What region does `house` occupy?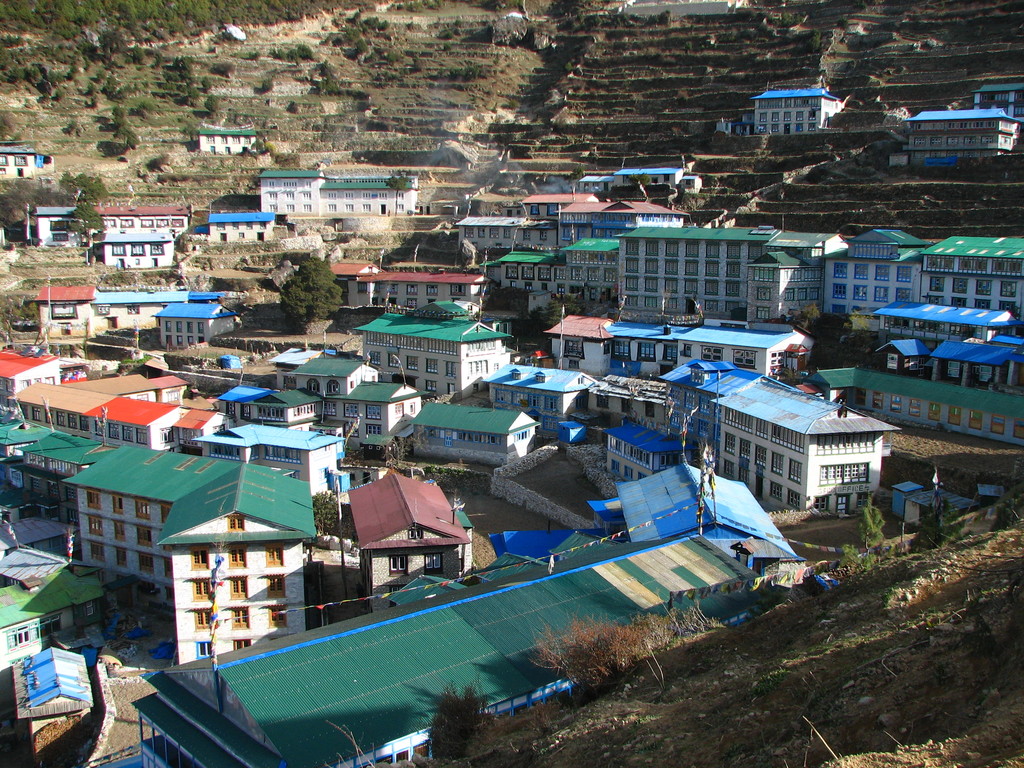
(left=0, top=138, right=51, bottom=184).
